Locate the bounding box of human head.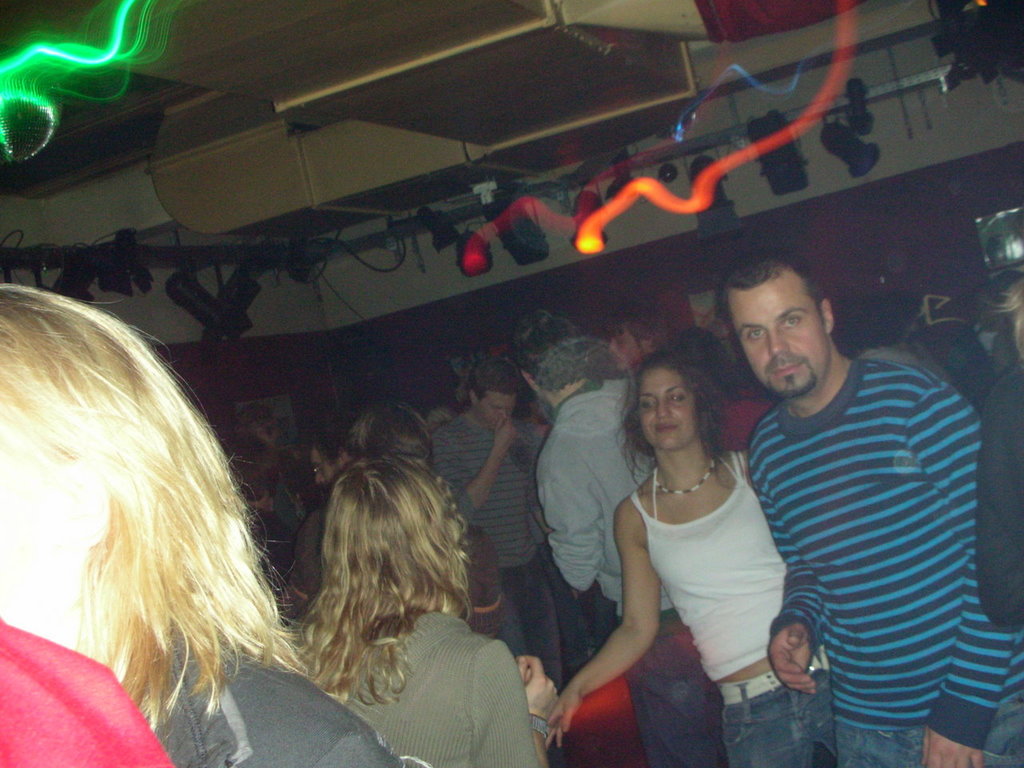
Bounding box: <region>718, 249, 849, 398</region>.
